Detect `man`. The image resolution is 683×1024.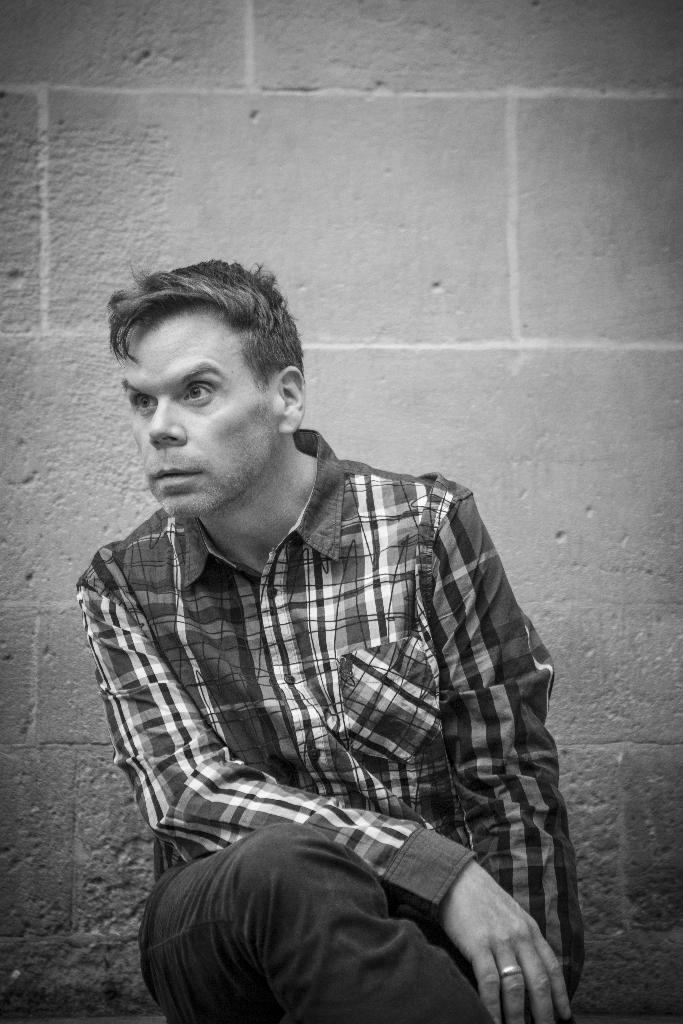
<region>55, 262, 586, 1016</region>.
